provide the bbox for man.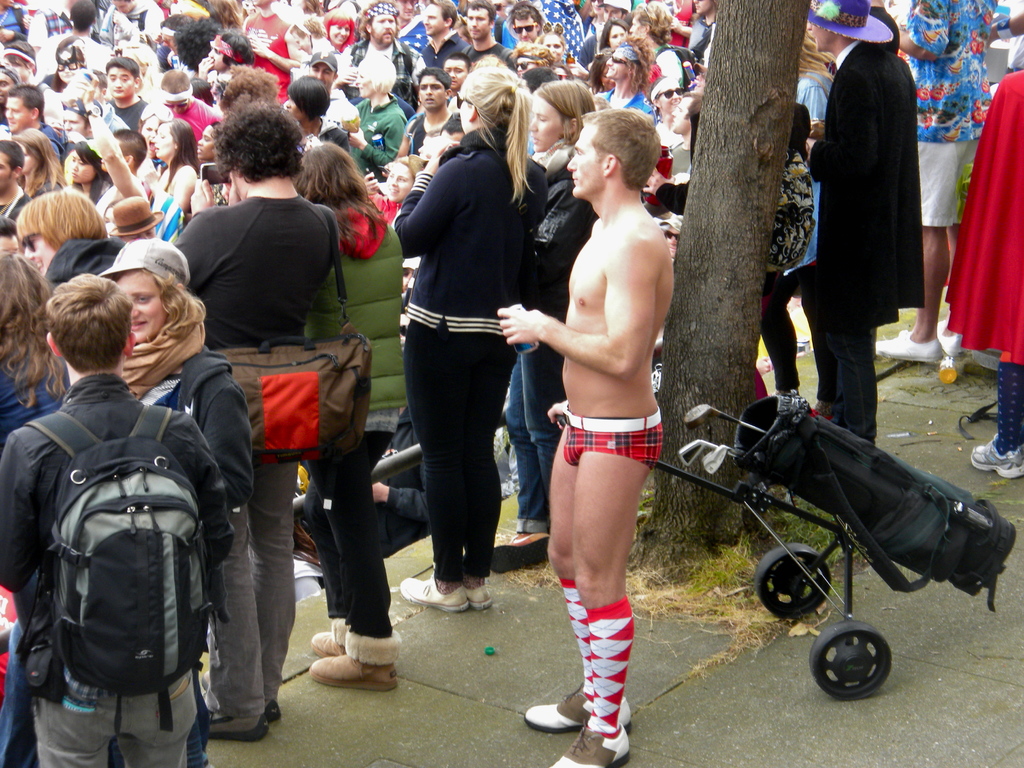
35, 0, 113, 61.
